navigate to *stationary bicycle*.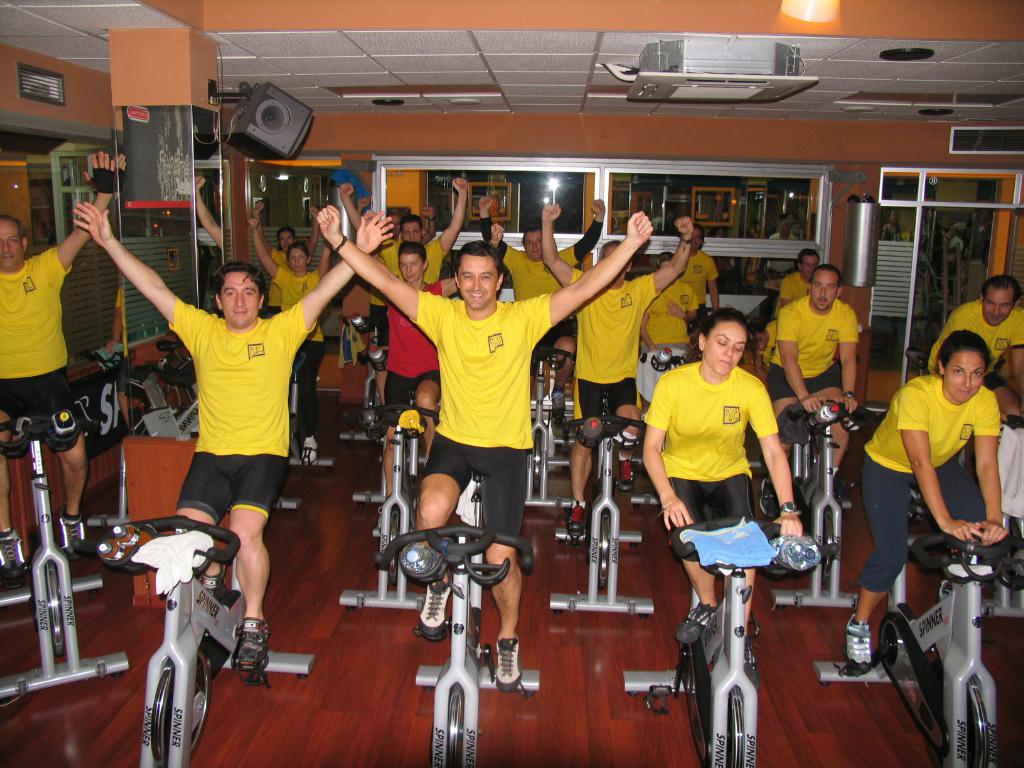
Navigation target: (left=377, top=467, right=541, bottom=767).
